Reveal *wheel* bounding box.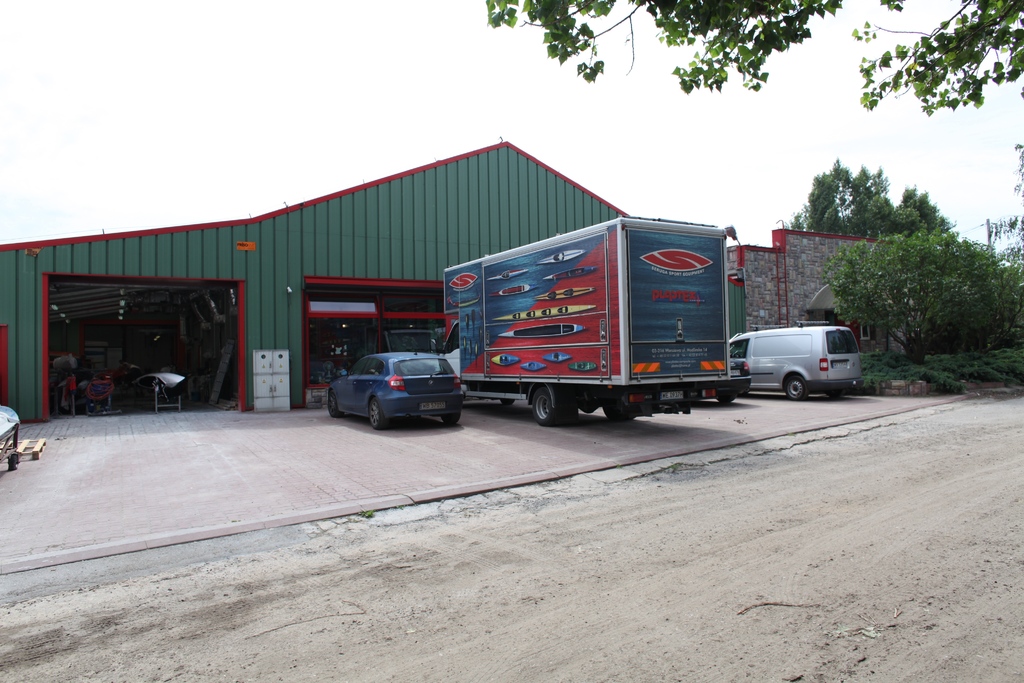
Revealed: detection(499, 399, 518, 407).
